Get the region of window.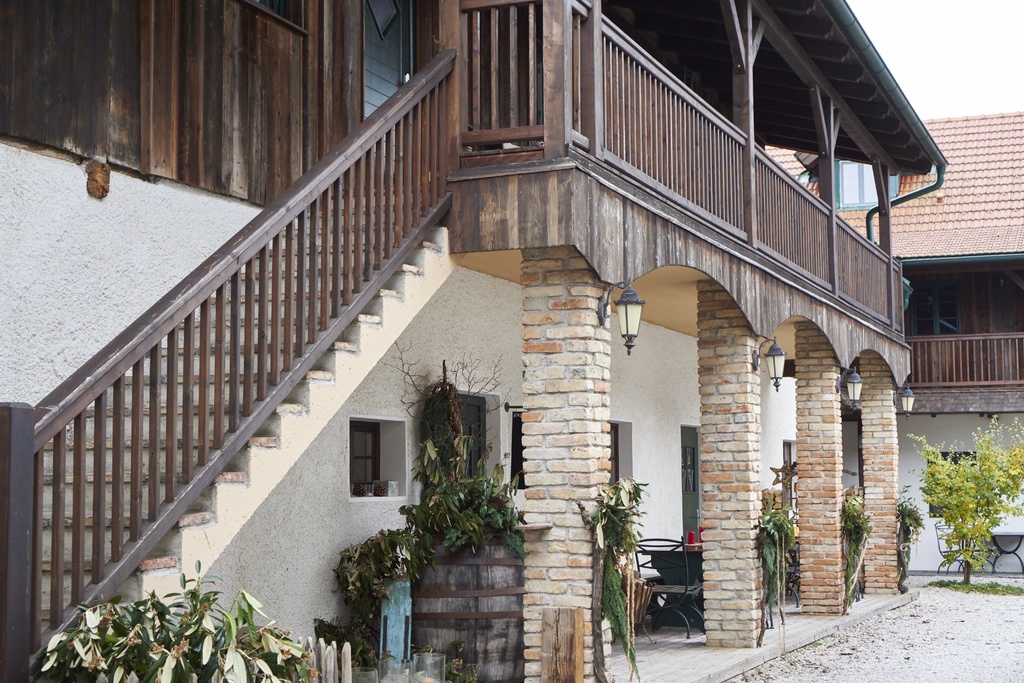
region(1, 0, 392, 240).
